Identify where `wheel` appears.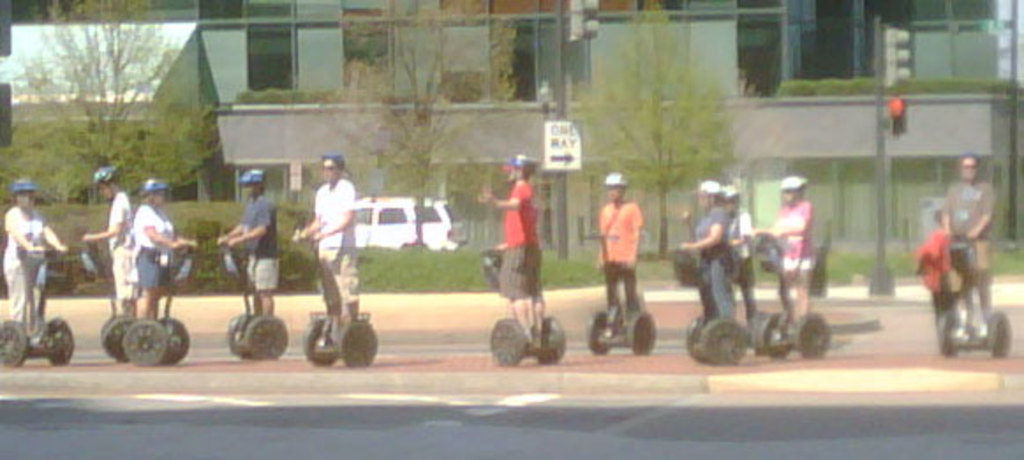
Appears at (left=989, top=312, right=1008, bottom=356).
